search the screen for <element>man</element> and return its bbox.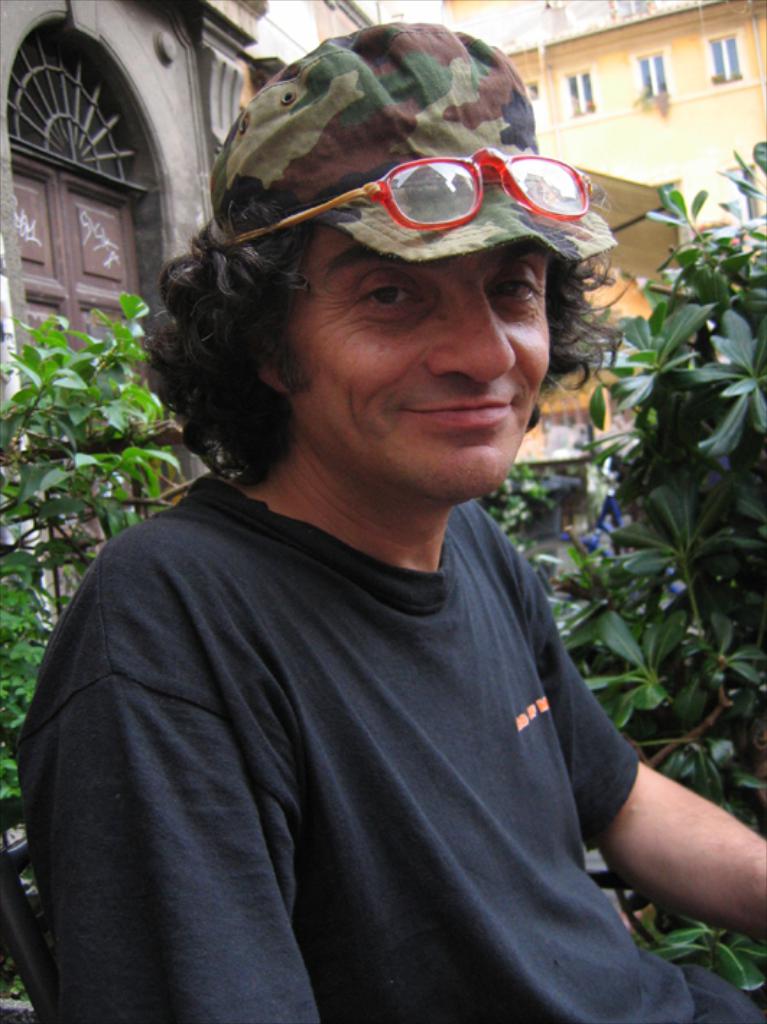
Found: bbox(46, 55, 750, 1004).
